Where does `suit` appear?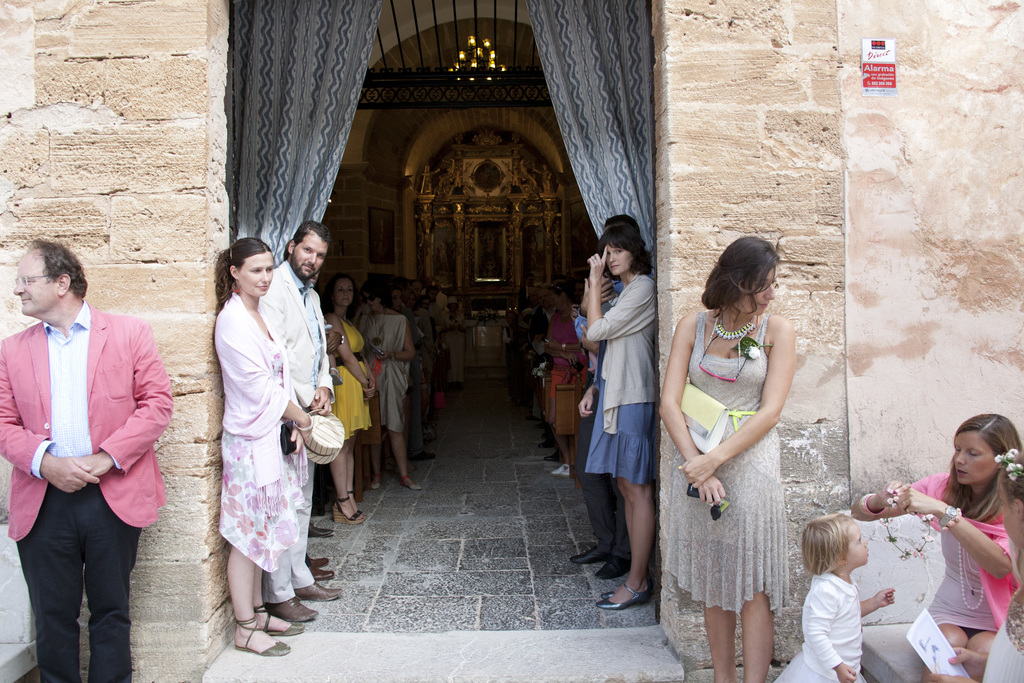
Appears at locate(8, 272, 166, 670).
